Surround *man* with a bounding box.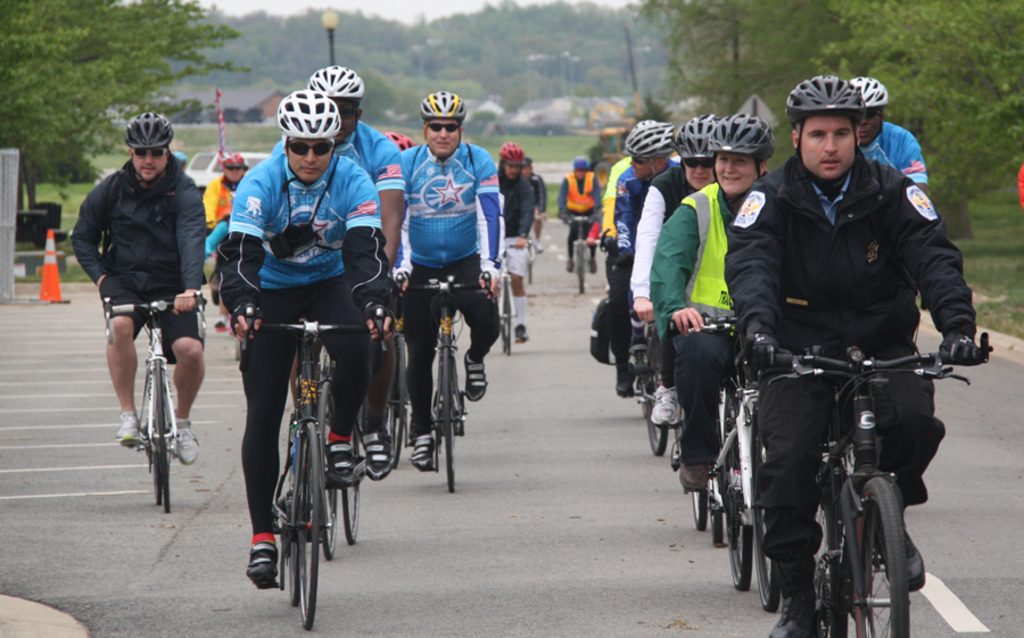
[69, 111, 203, 467].
